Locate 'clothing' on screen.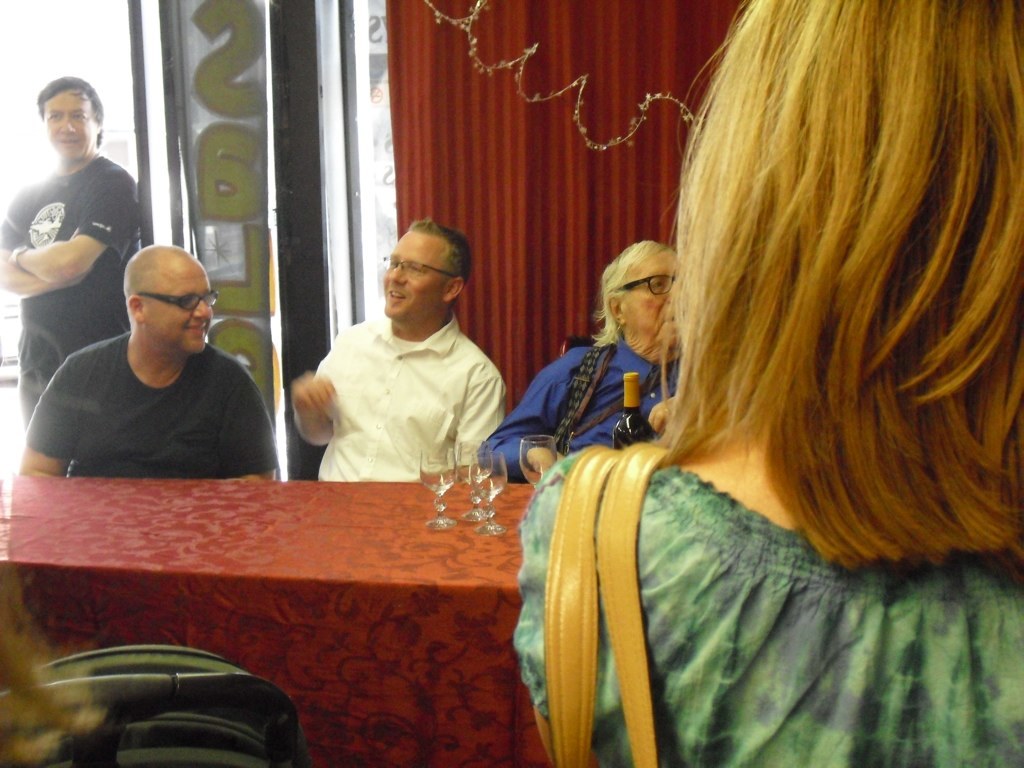
On screen at (left=24, top=334, right=277, bottom=480).
